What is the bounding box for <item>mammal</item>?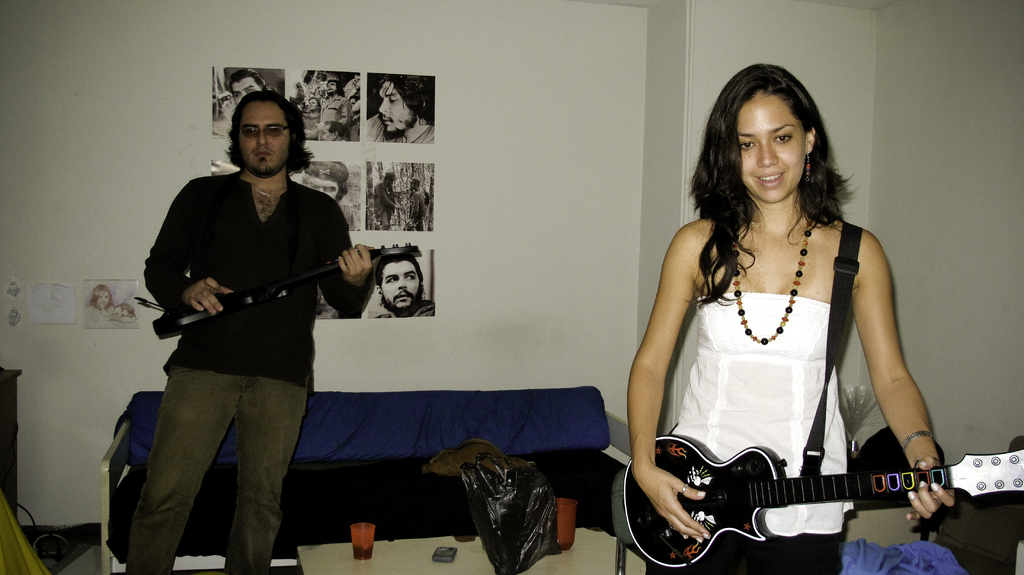
locate(227, 65, 271, 128).
